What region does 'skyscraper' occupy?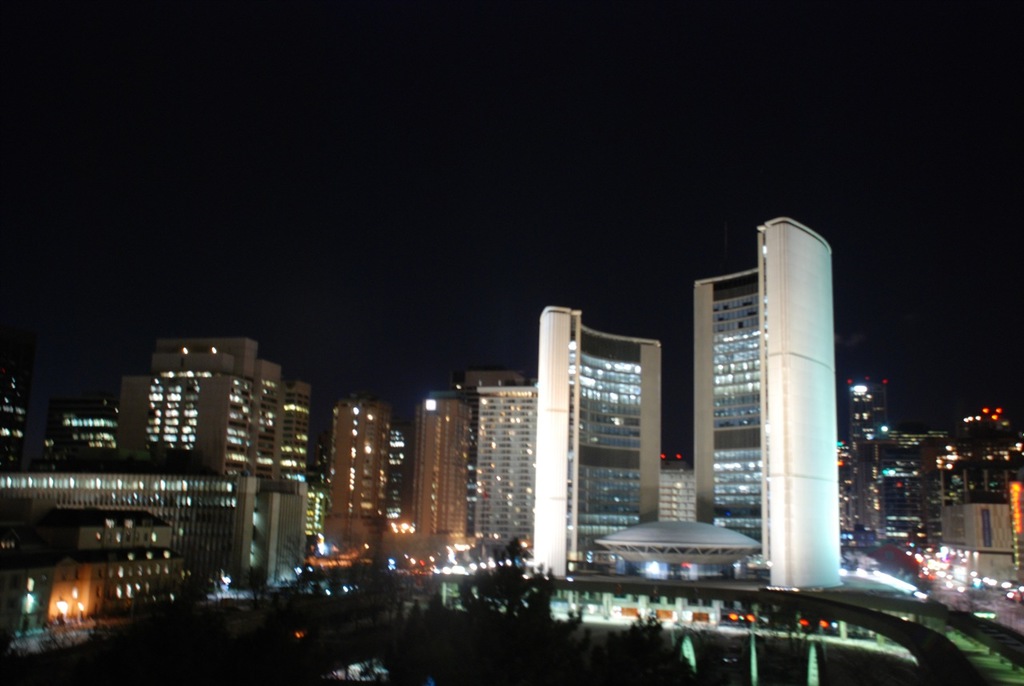
BBox(466, 374, 535, 570).
